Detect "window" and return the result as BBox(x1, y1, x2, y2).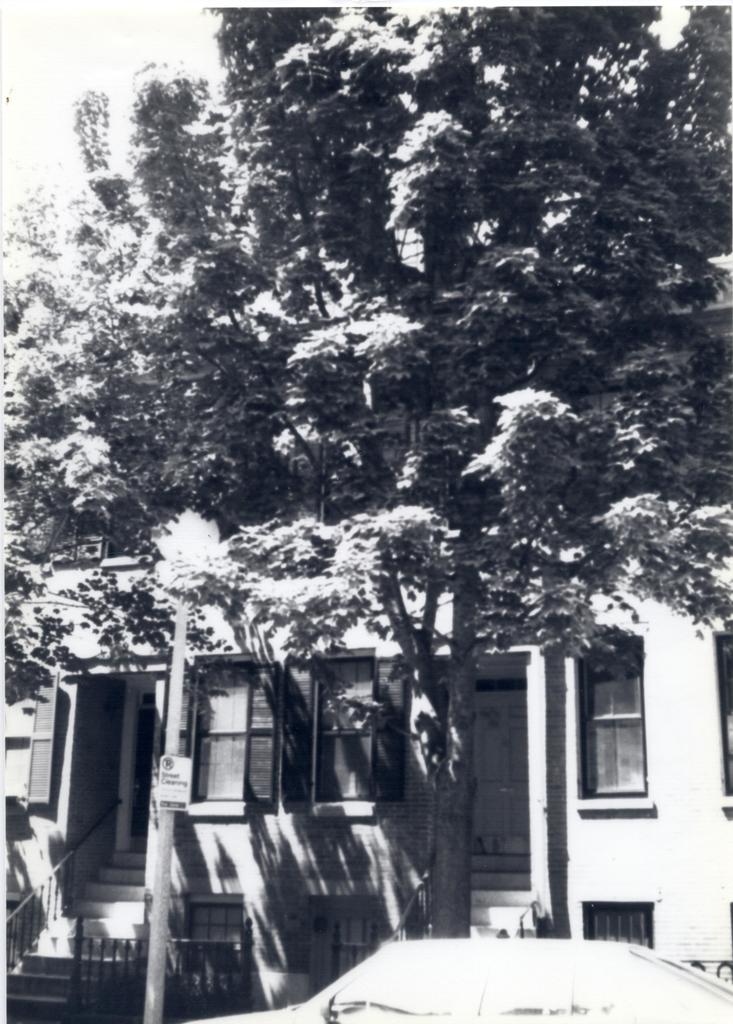
BBox(590, 669, 659, 819).
